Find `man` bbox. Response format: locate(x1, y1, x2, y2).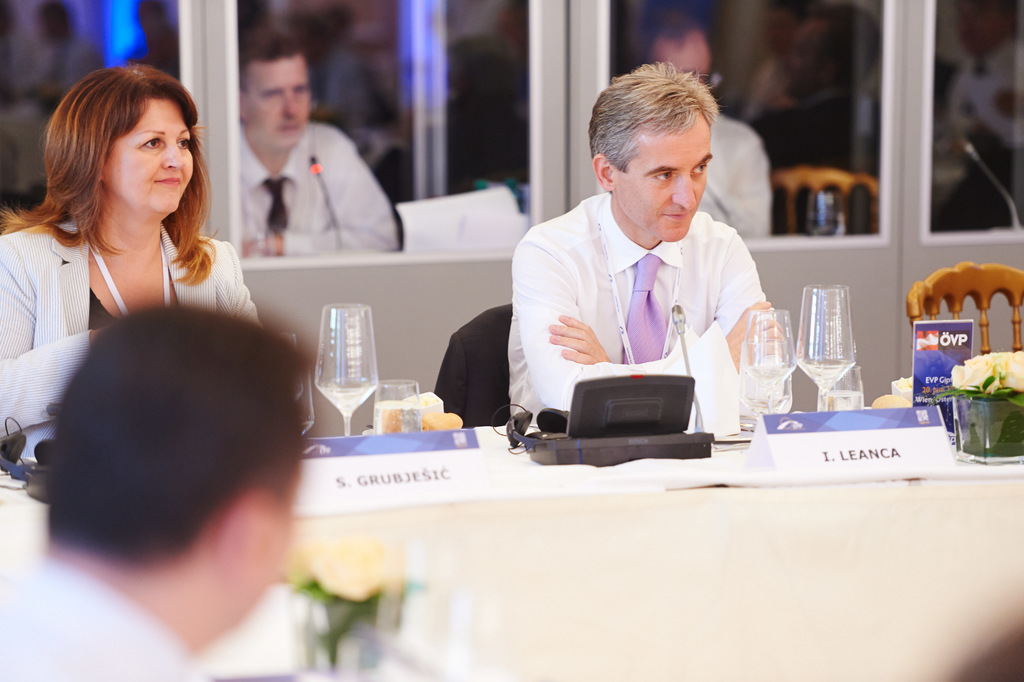
locate(633, 13, 773, 241).
